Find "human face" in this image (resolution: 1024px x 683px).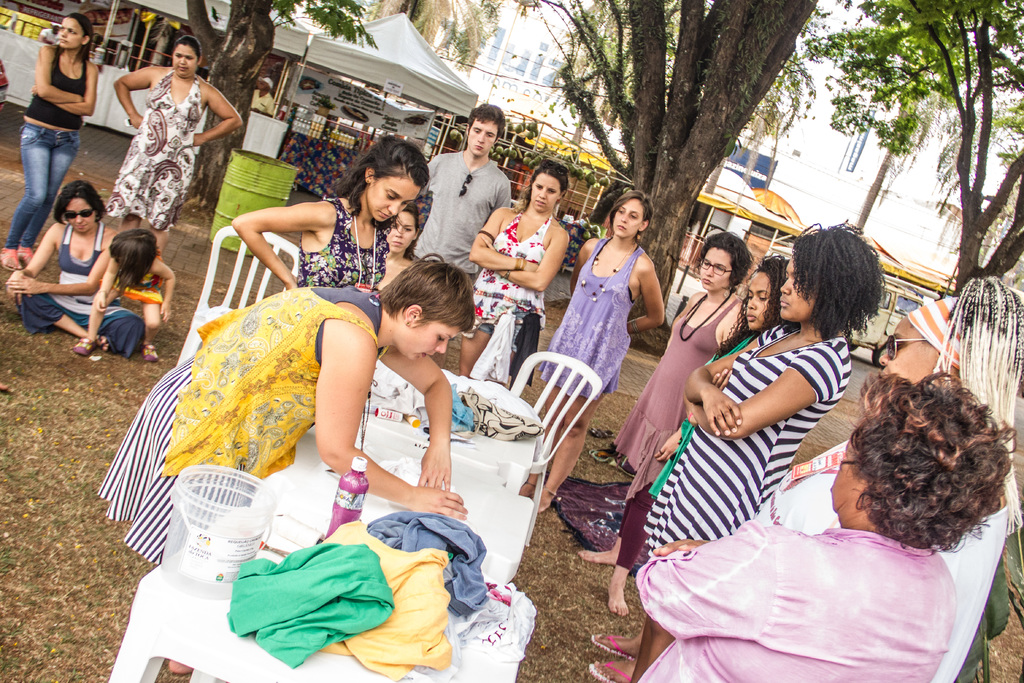
<bbox>396, 320, 460, 365</bbox>.
